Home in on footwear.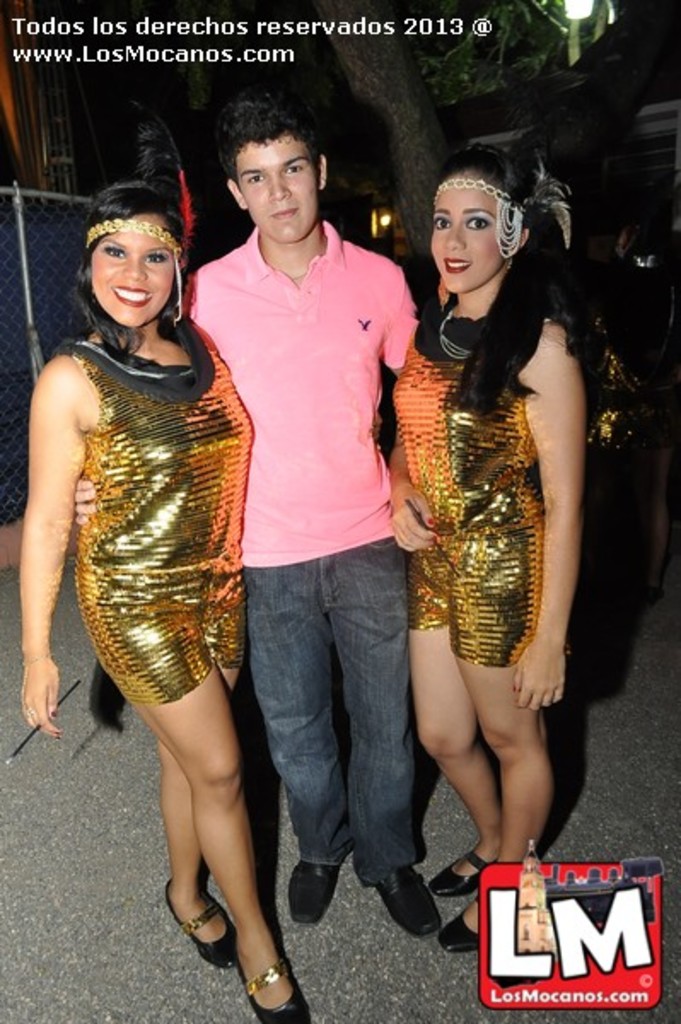
Homed in at [x1=427, y1=852, x2=498, y2=901].
